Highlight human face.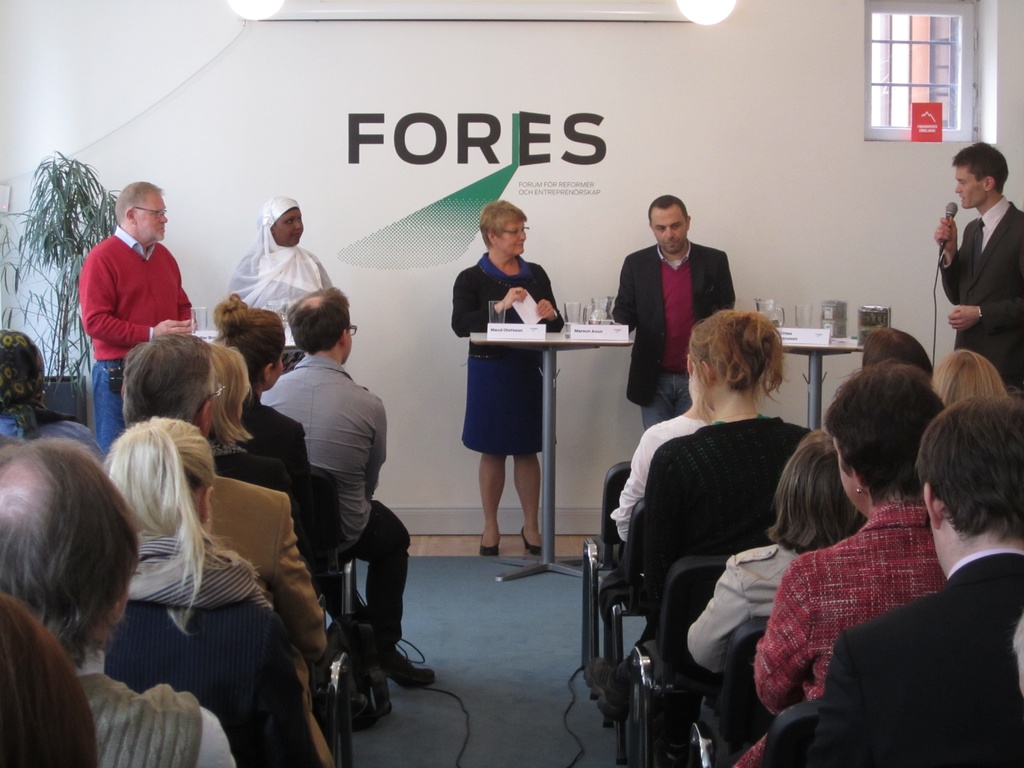
Highlighted region: 951/168/986/209.
